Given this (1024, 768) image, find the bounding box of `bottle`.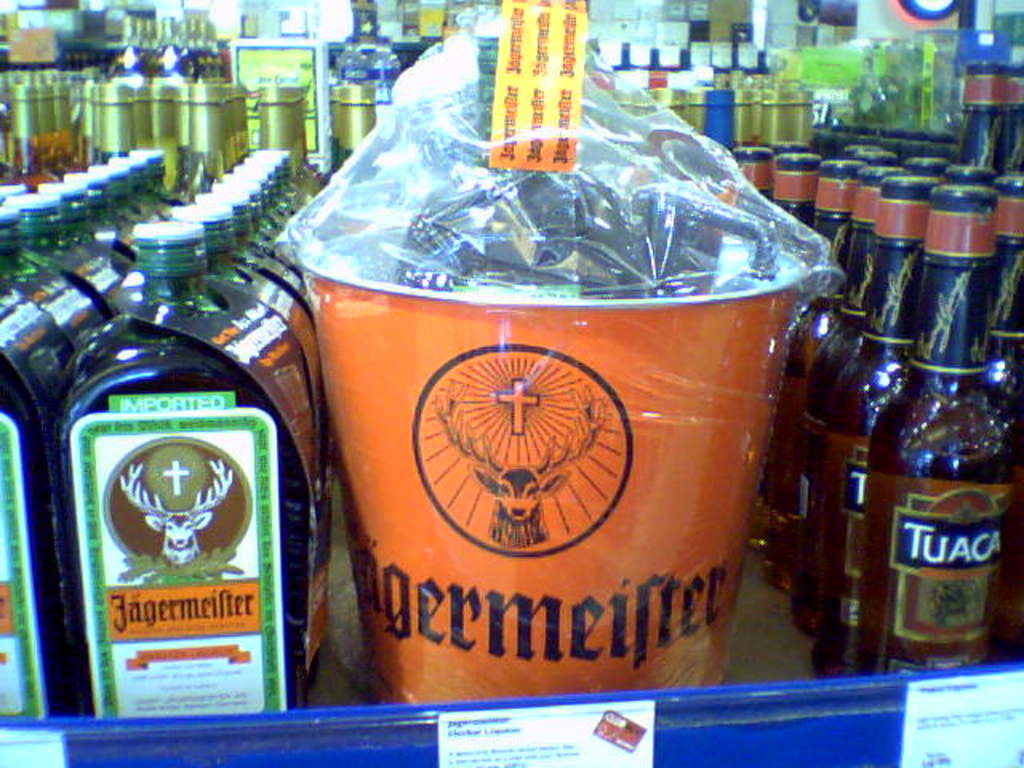
{"x1": 0, "y1": 200, "x2": 62, "y2": 422}.
